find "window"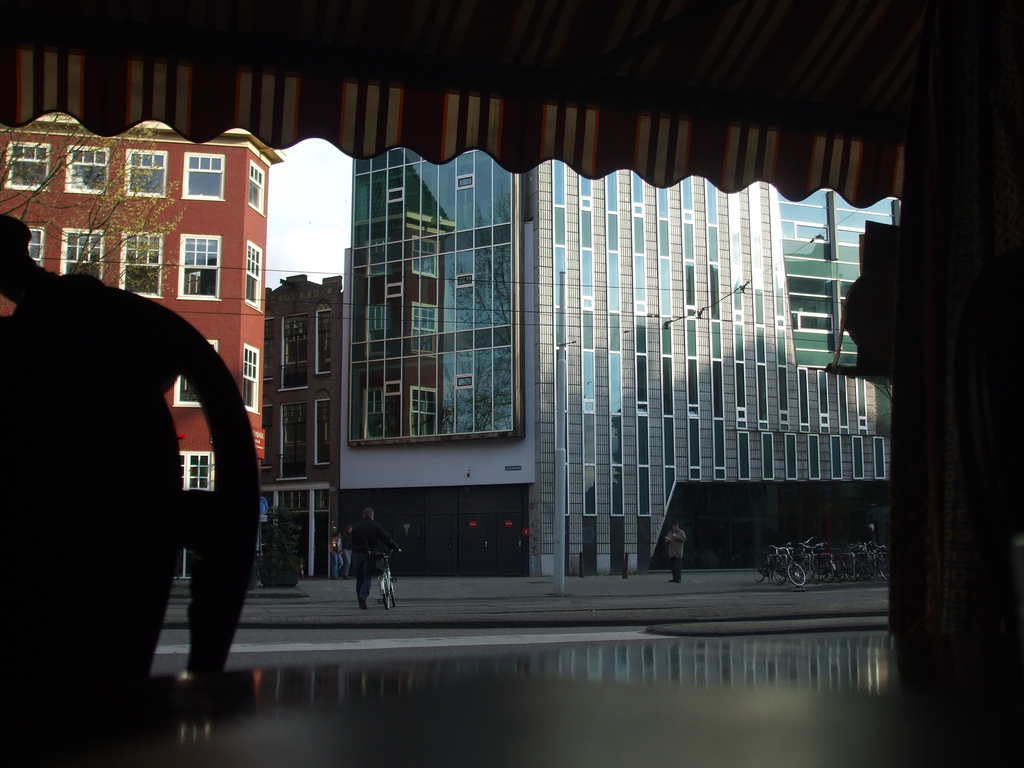
(120, 232, 162, 298)
